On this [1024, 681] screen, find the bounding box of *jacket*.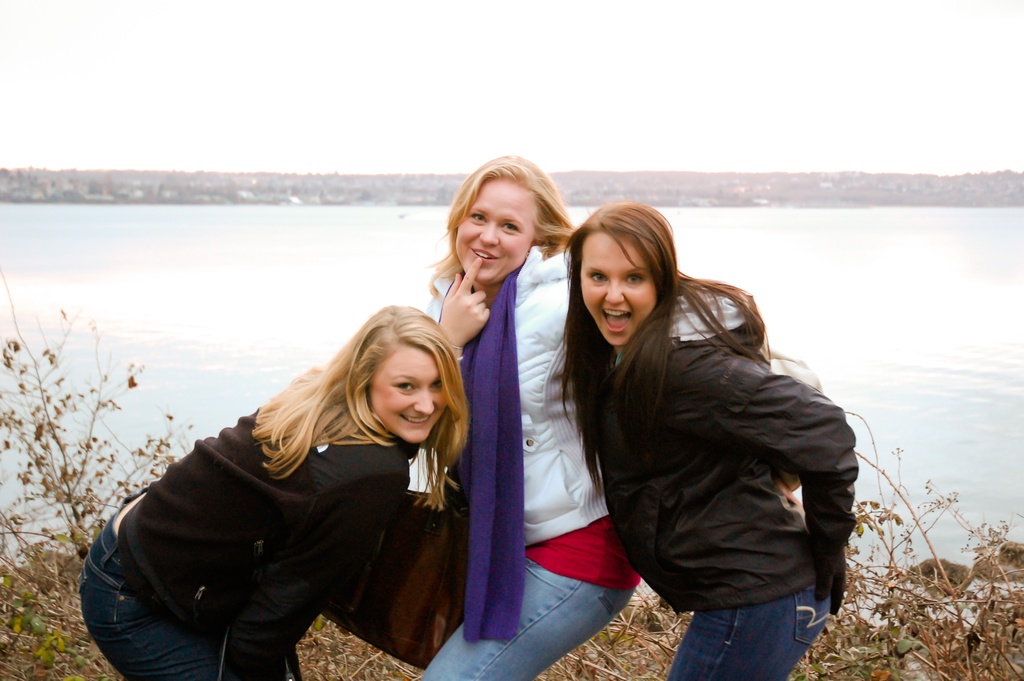
Bounding box: [524, 243, 745, 548].
